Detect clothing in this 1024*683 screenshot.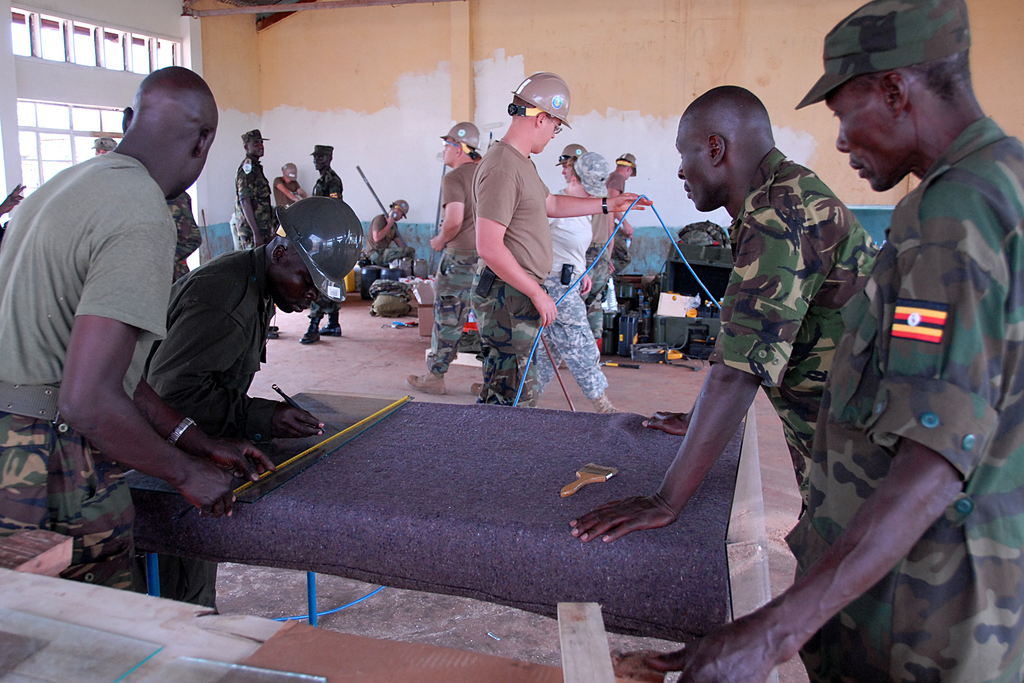
Detection: l=0, t=152, r=166, b=413.
